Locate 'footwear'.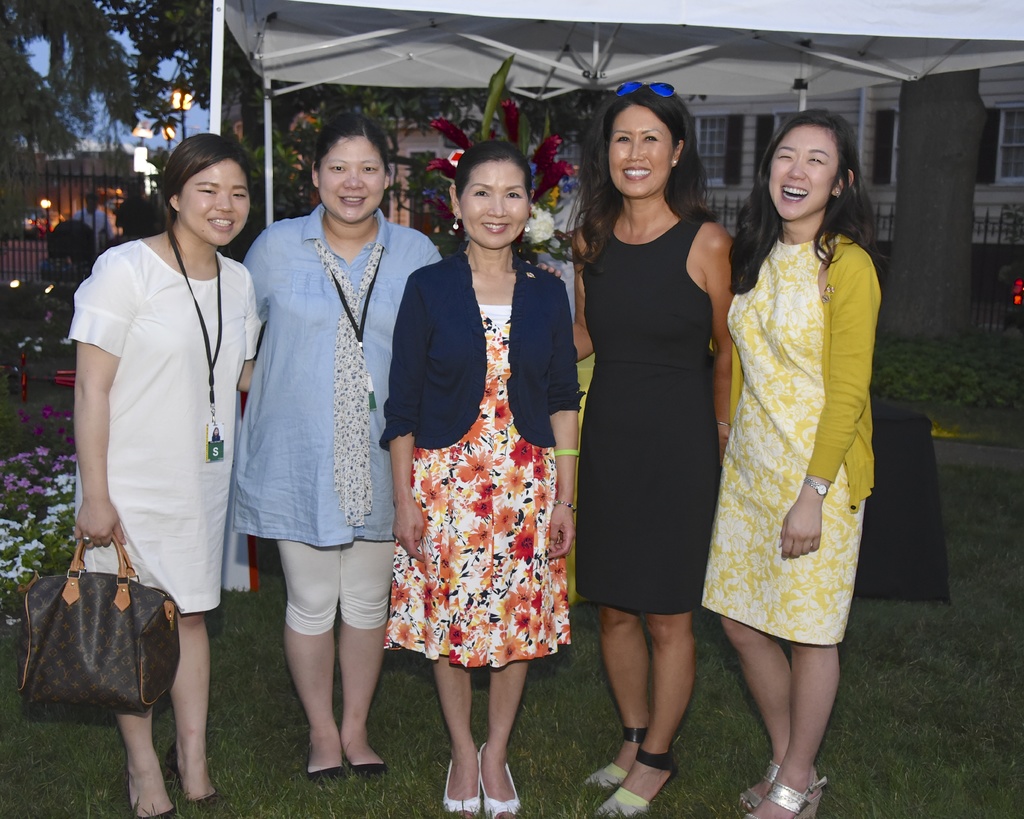
Bounding box: rect(168, 746, 225, 804).
